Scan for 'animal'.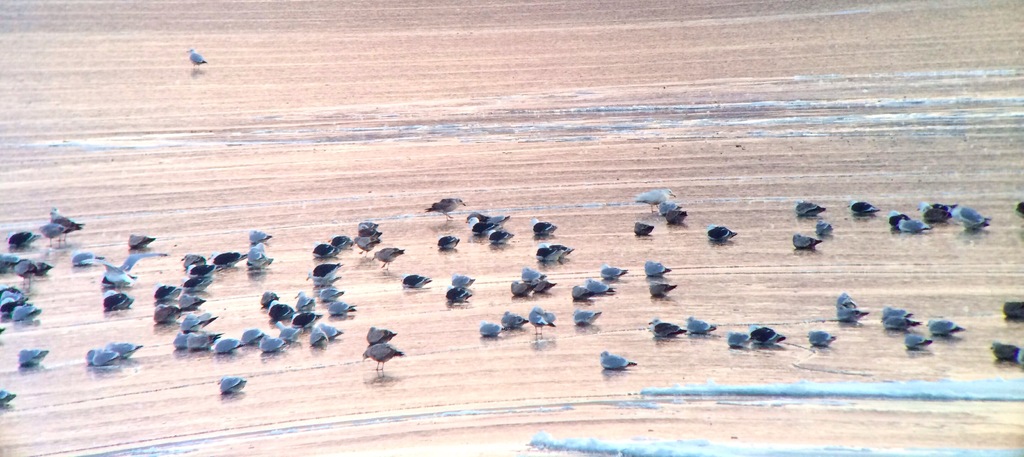
Scan result: <bbox>215, 373, 250, 401</bbox>.
